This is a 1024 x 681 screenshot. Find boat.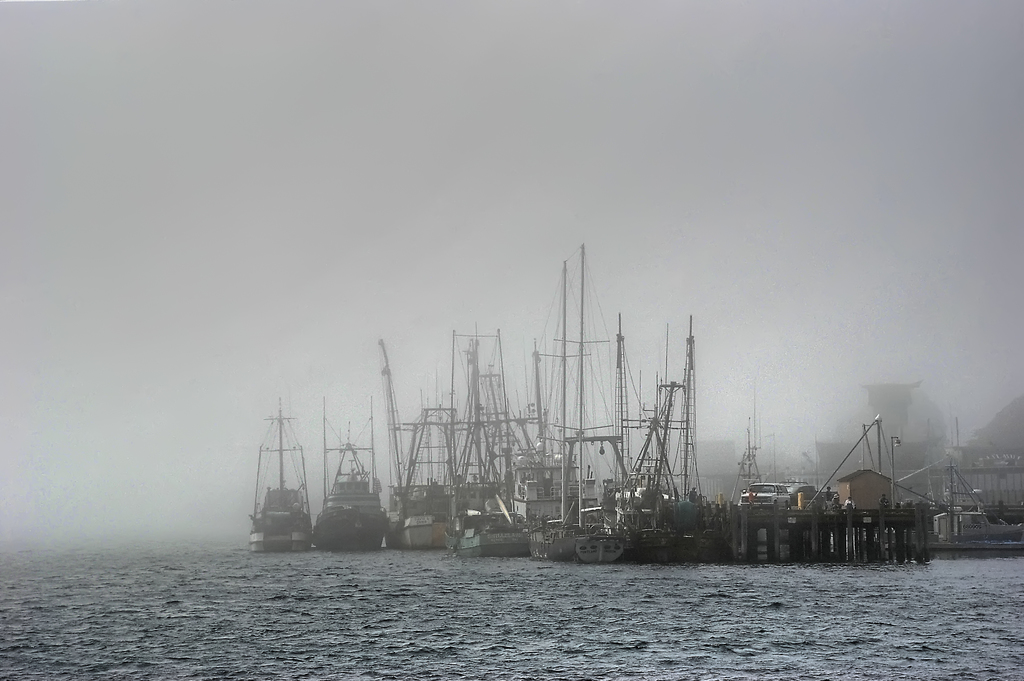
Bounding box: {"x1": 239, "y1": 427, "x2": 323, "y2": 559}.
